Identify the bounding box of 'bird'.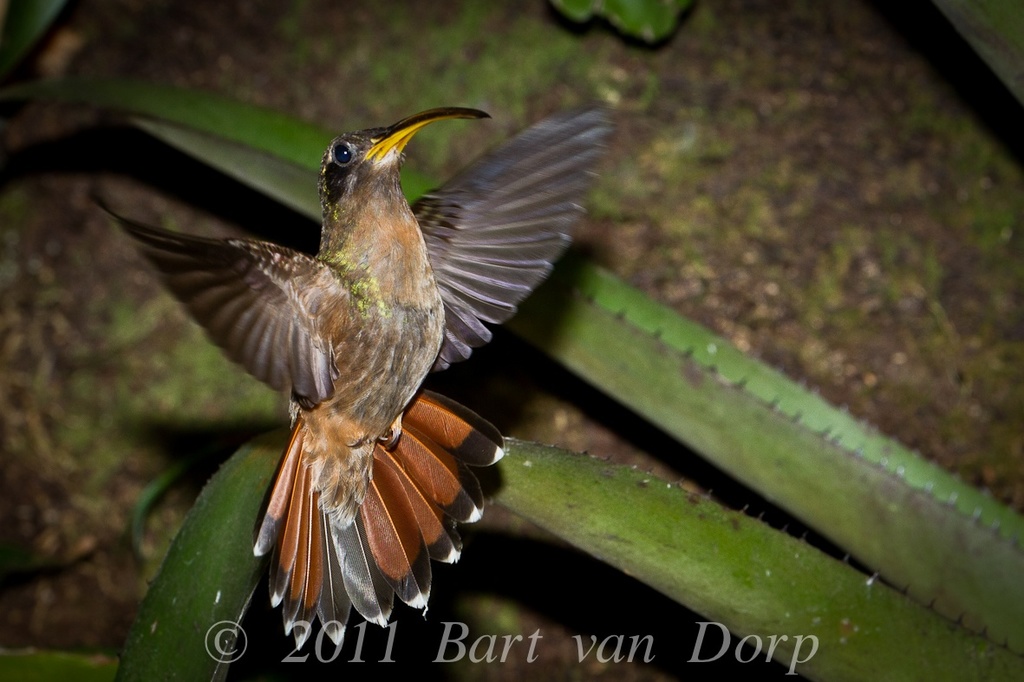
(102, 91, 604, 635).
